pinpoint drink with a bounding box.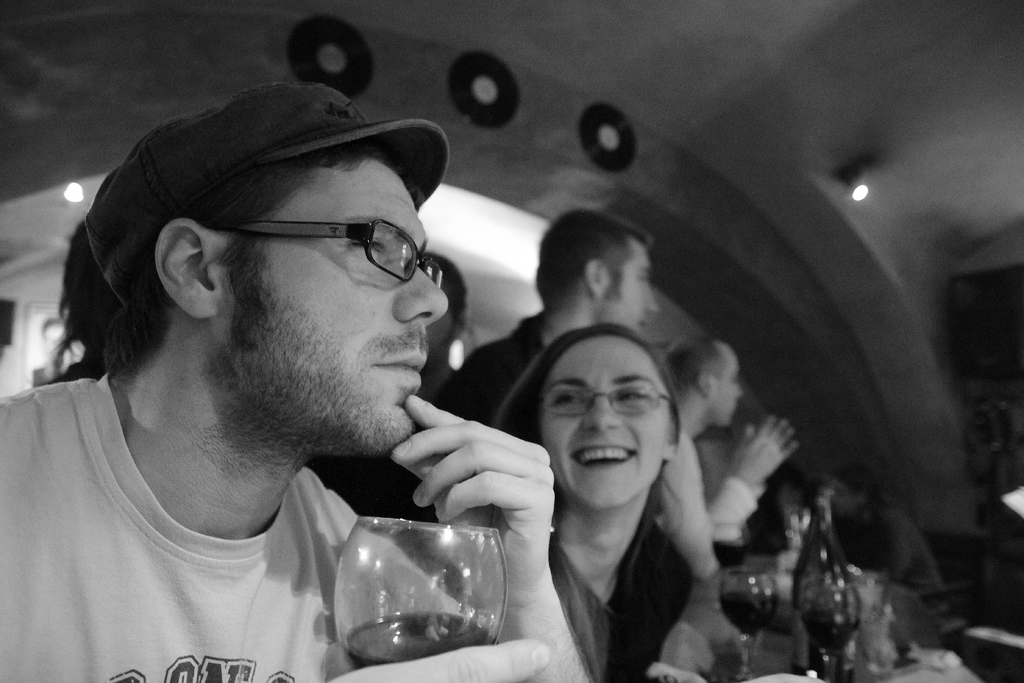
[319, 486, 515, 675].
